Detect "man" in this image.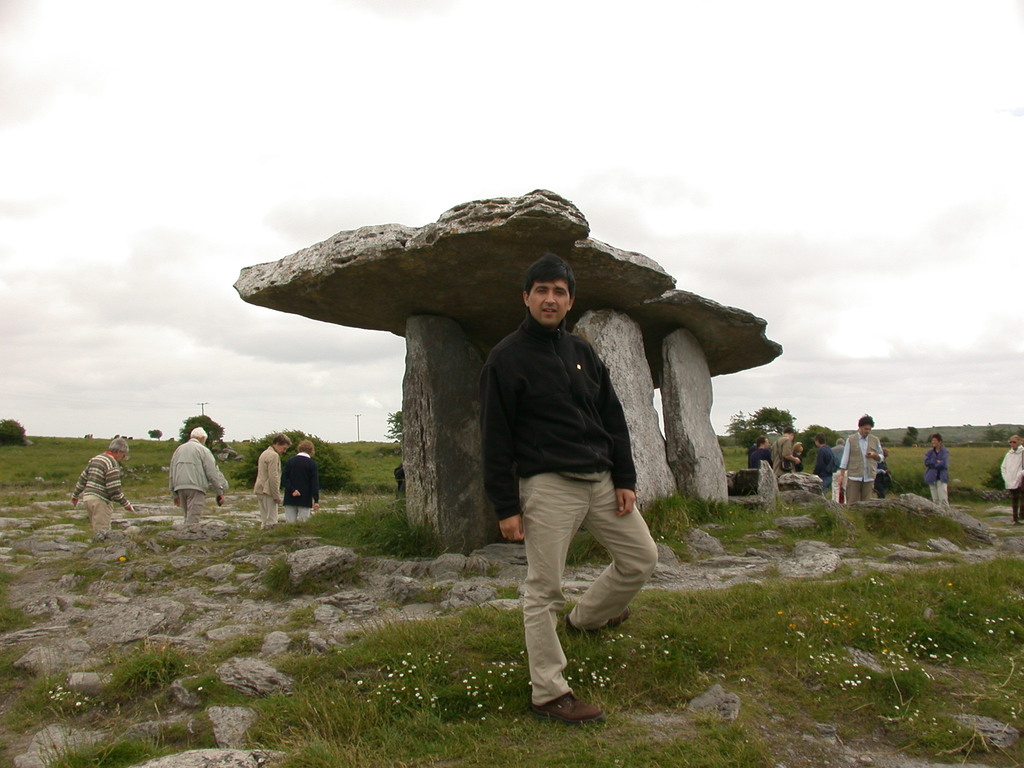
Detection: locate(467, 261, 664, 717).
